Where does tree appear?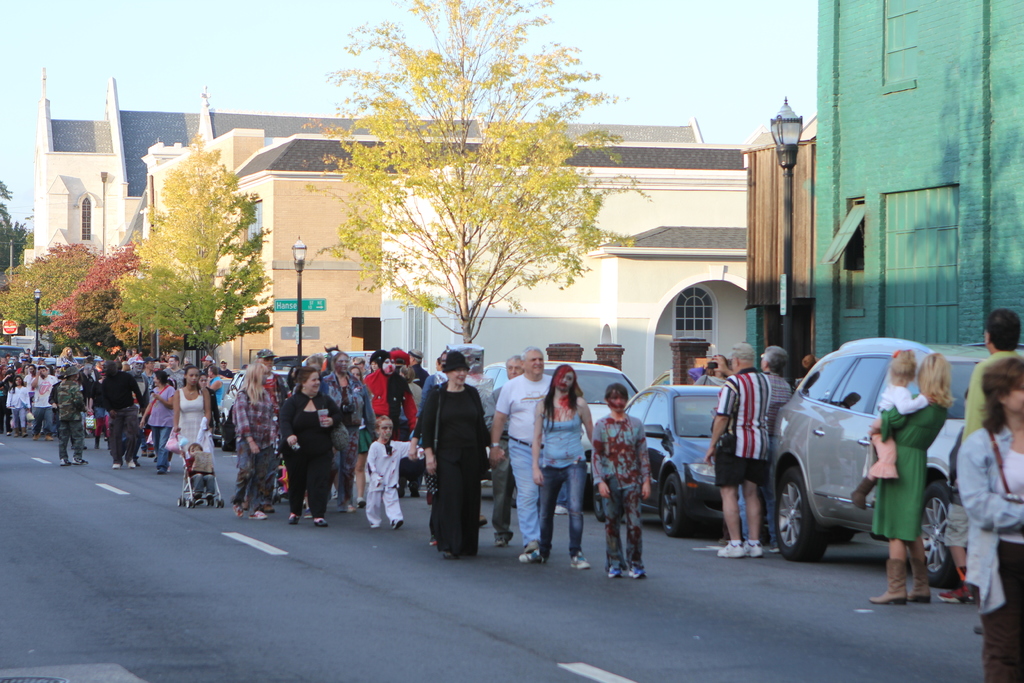
Appears at select_region(111, 124, 280, 403).
